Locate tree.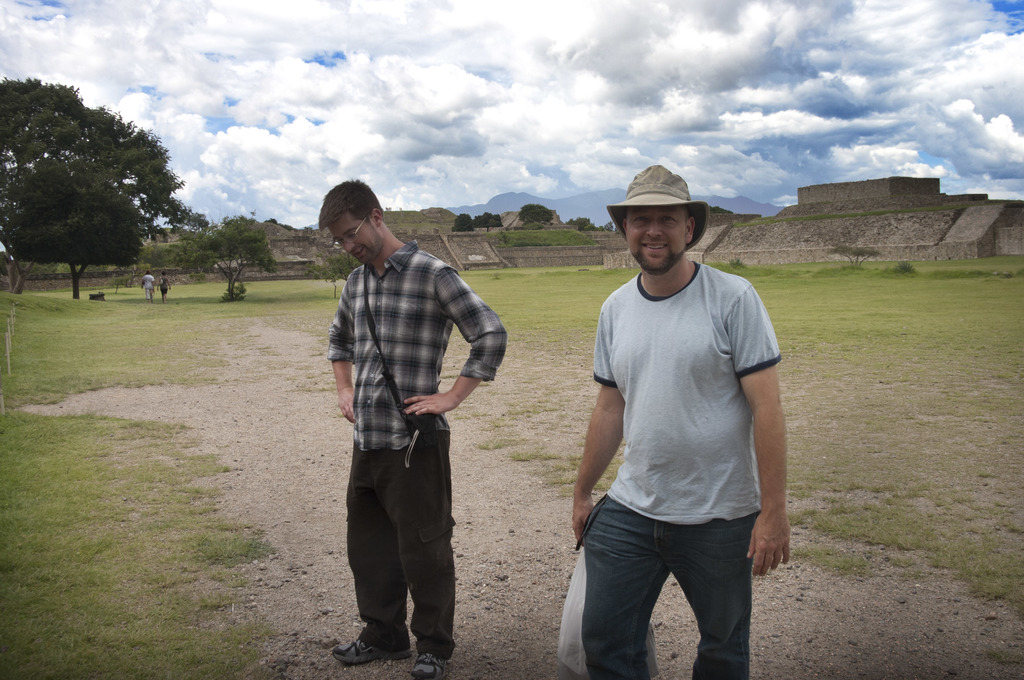
Bounding box: locate(12, 75, 192, 307).
